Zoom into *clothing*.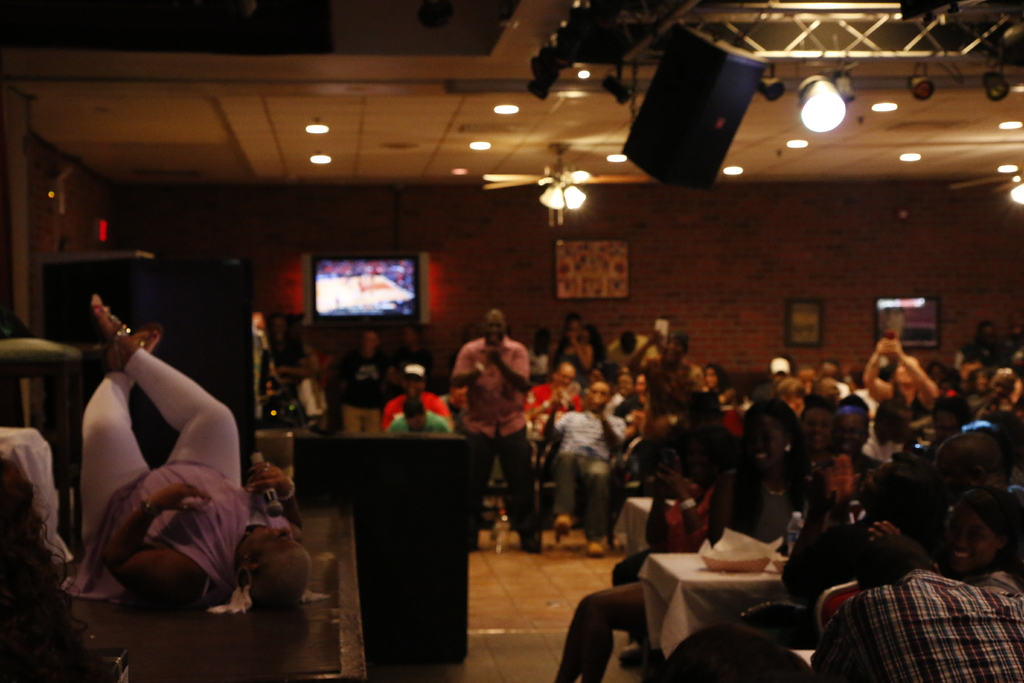
Zoom target: [0, 420, 74, 565].
